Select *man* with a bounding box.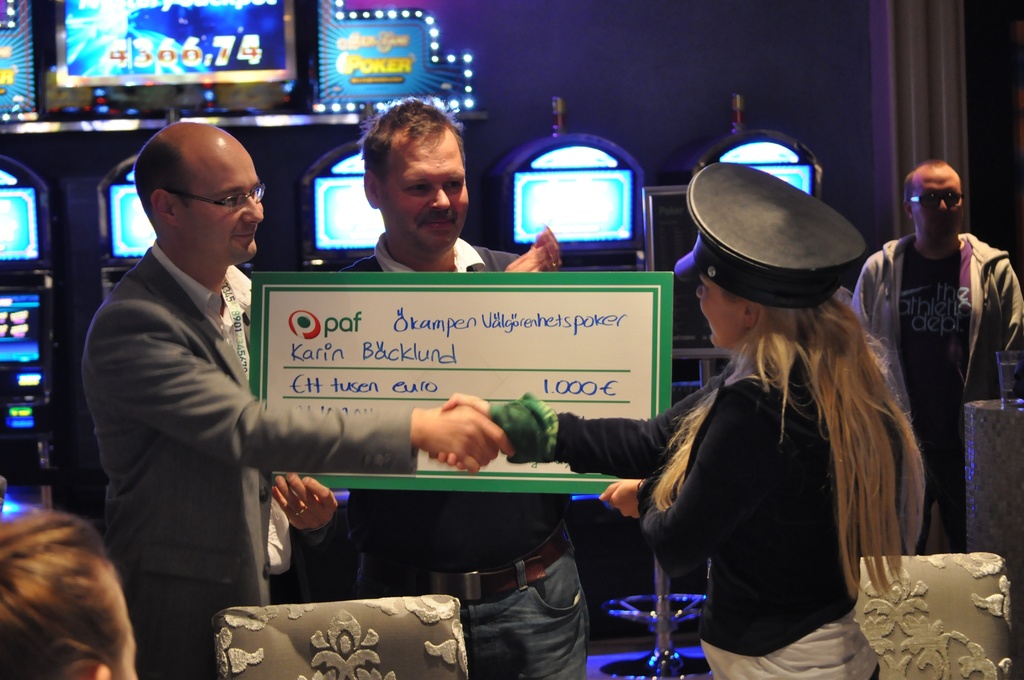
{"left": 846, "top": 165, "right": 1020, "bottom": 562}.
